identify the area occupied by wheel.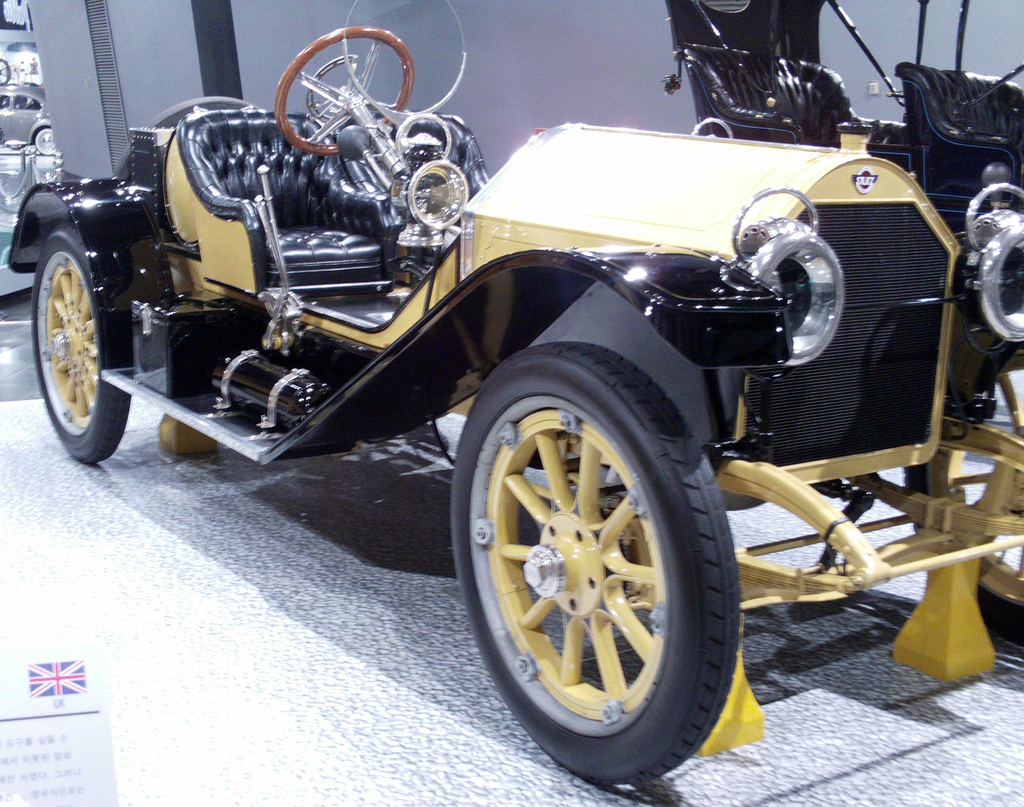
Area: BBox(901, 345, 1023, 630).
